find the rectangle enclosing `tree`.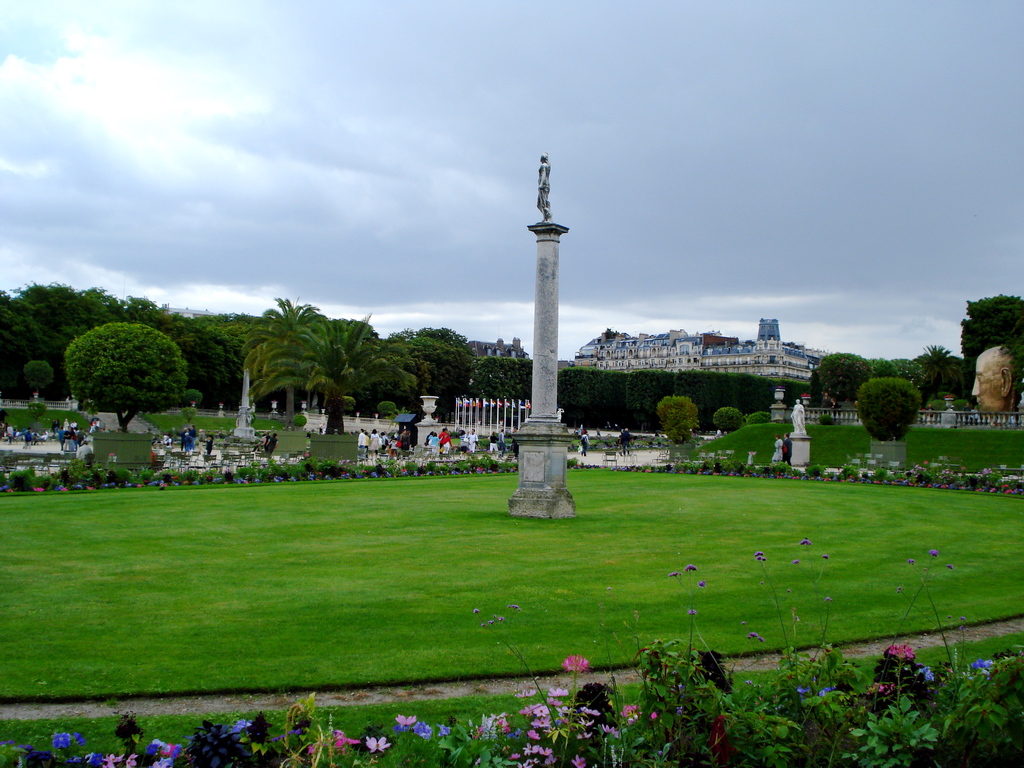
[x1=953, y1=294, x2=1023, y2=412].
